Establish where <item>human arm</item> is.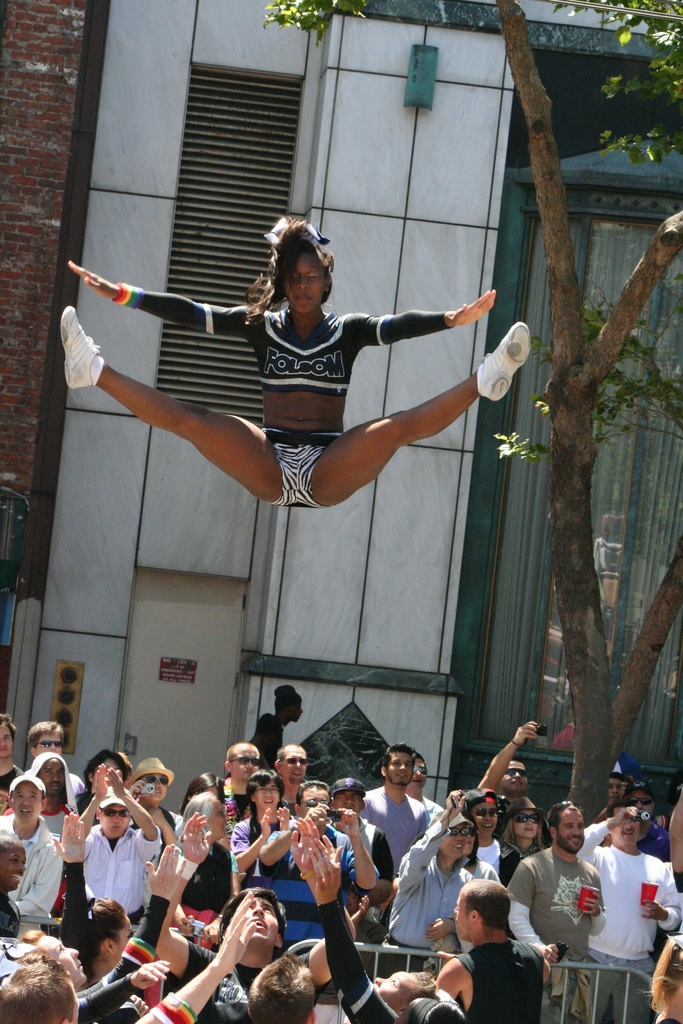
Established at 470, 716, 541, 790.
